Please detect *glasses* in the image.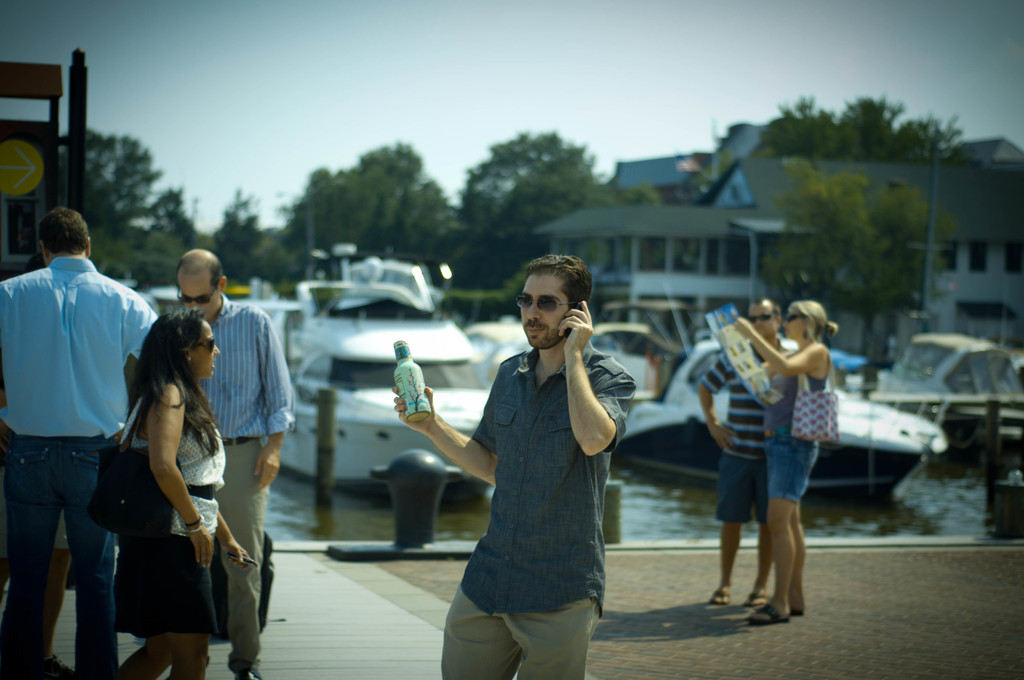
<bbox>182, 332, 219, 352</bbox>.
